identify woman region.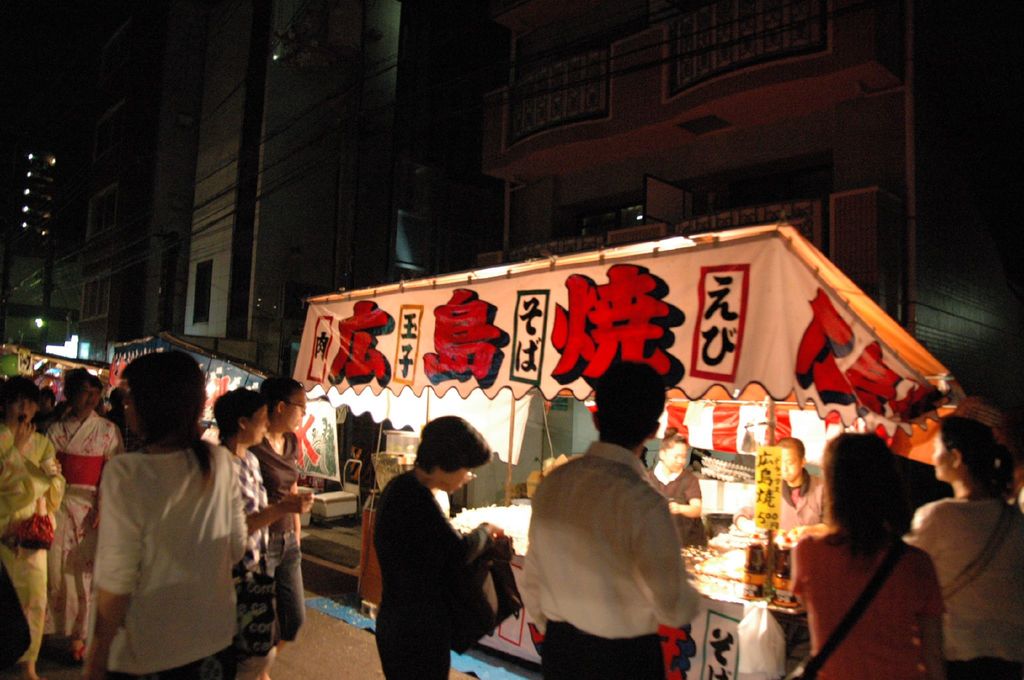
Region: 785 422 967 669.
